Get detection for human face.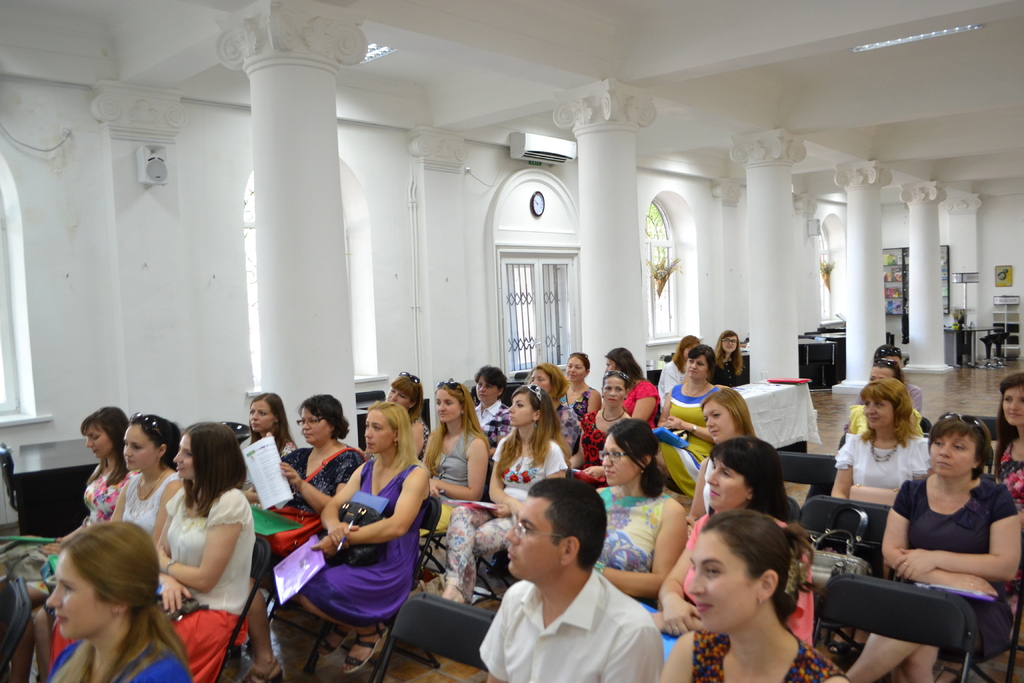
Detection: region(601, 379, 625, 408).
